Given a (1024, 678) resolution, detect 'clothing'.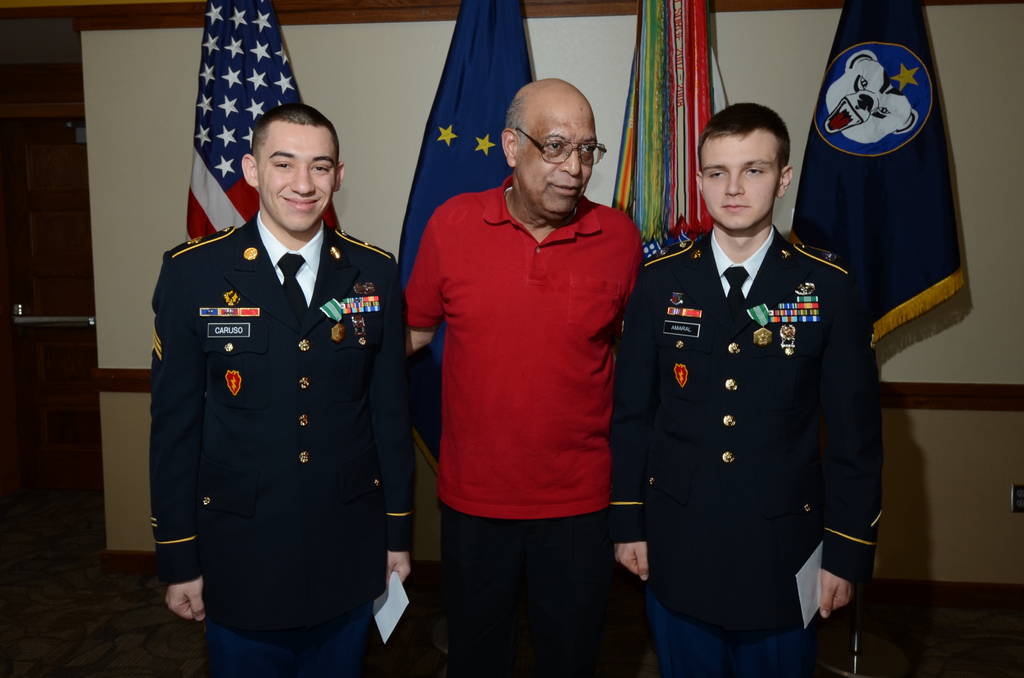
397:160:643:677.
